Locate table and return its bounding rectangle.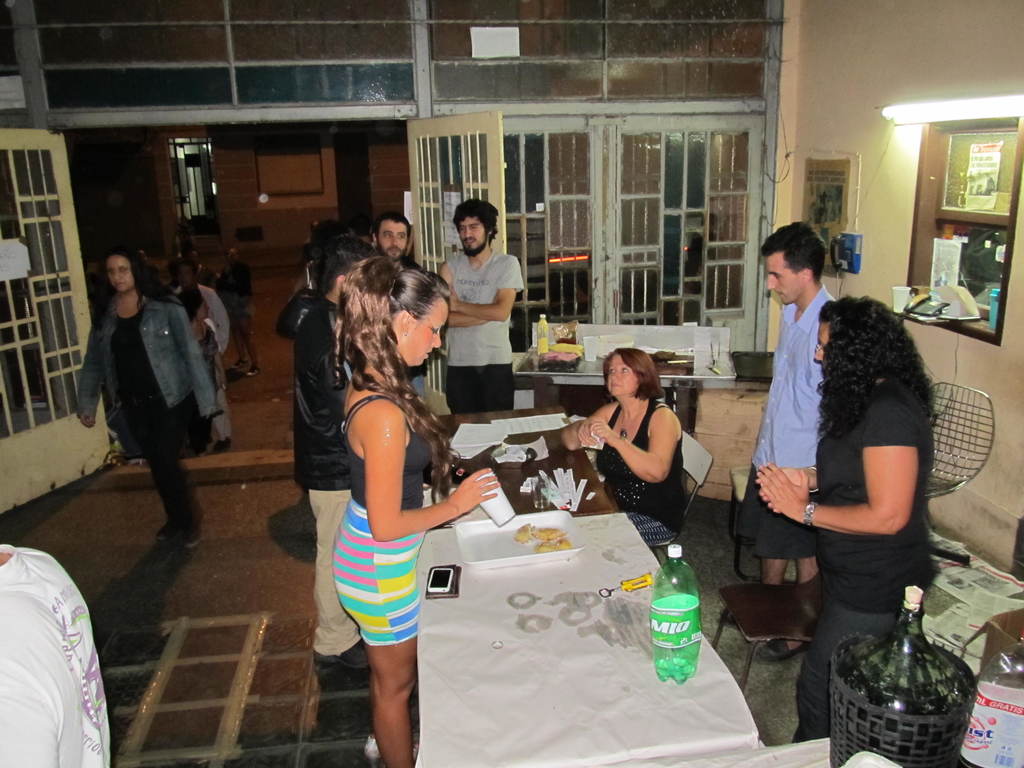
box(431, 404, 621, 529).
